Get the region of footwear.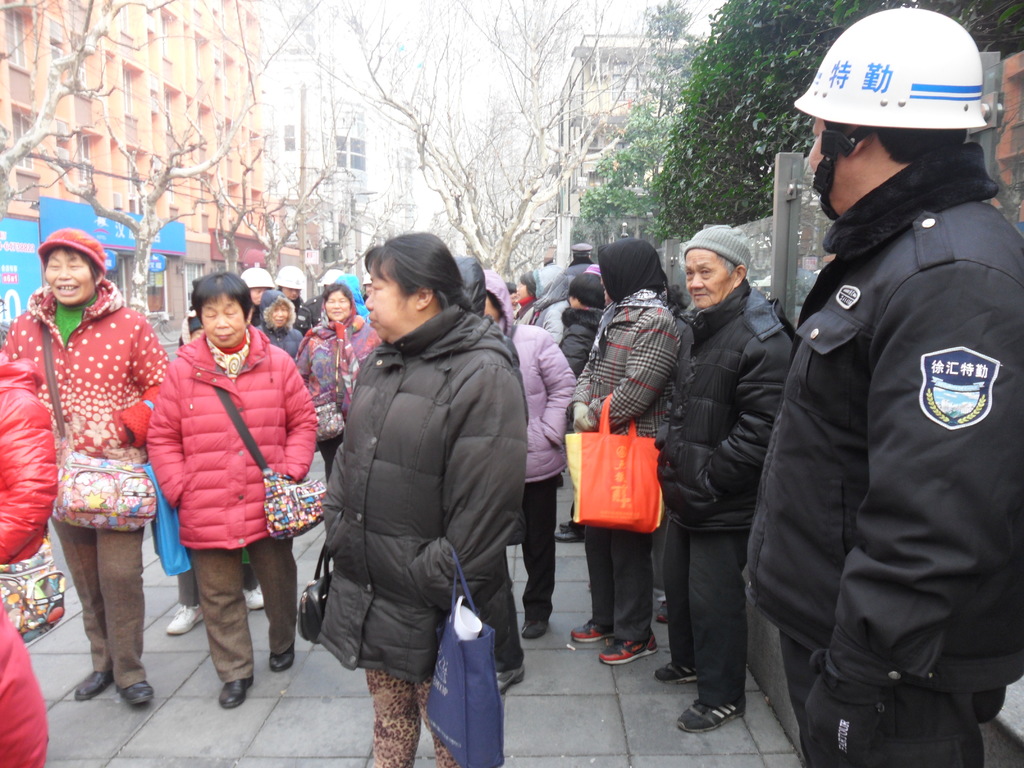
Rect(216, 672, 253, 707).
